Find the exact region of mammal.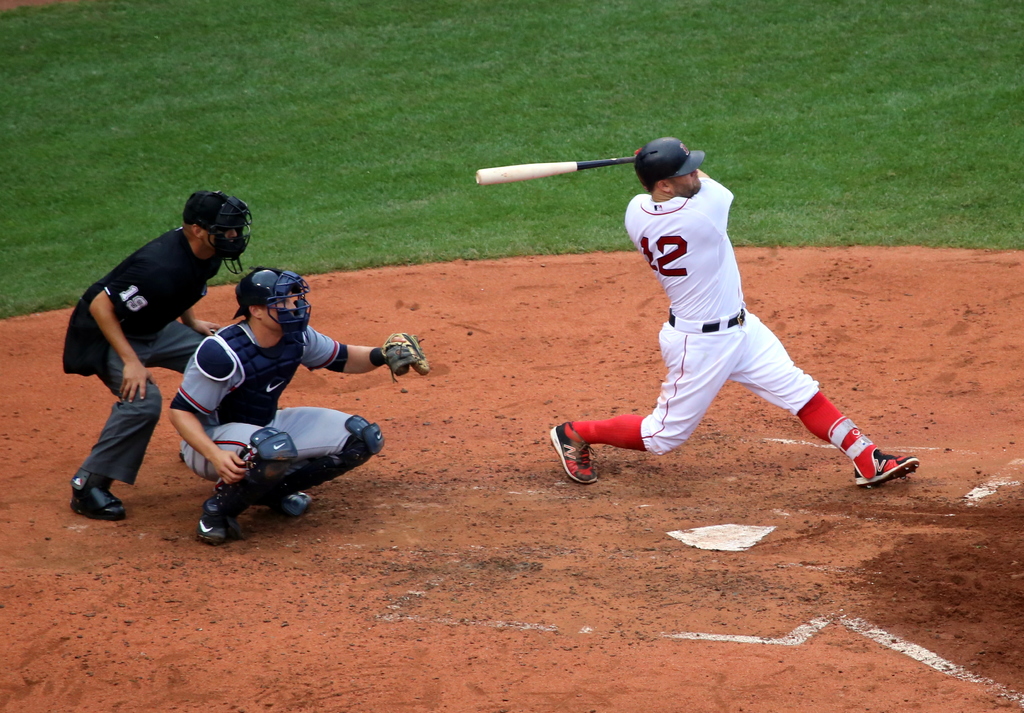
Exact region: <bbox>166, 268, 431, 541</bbox>.
